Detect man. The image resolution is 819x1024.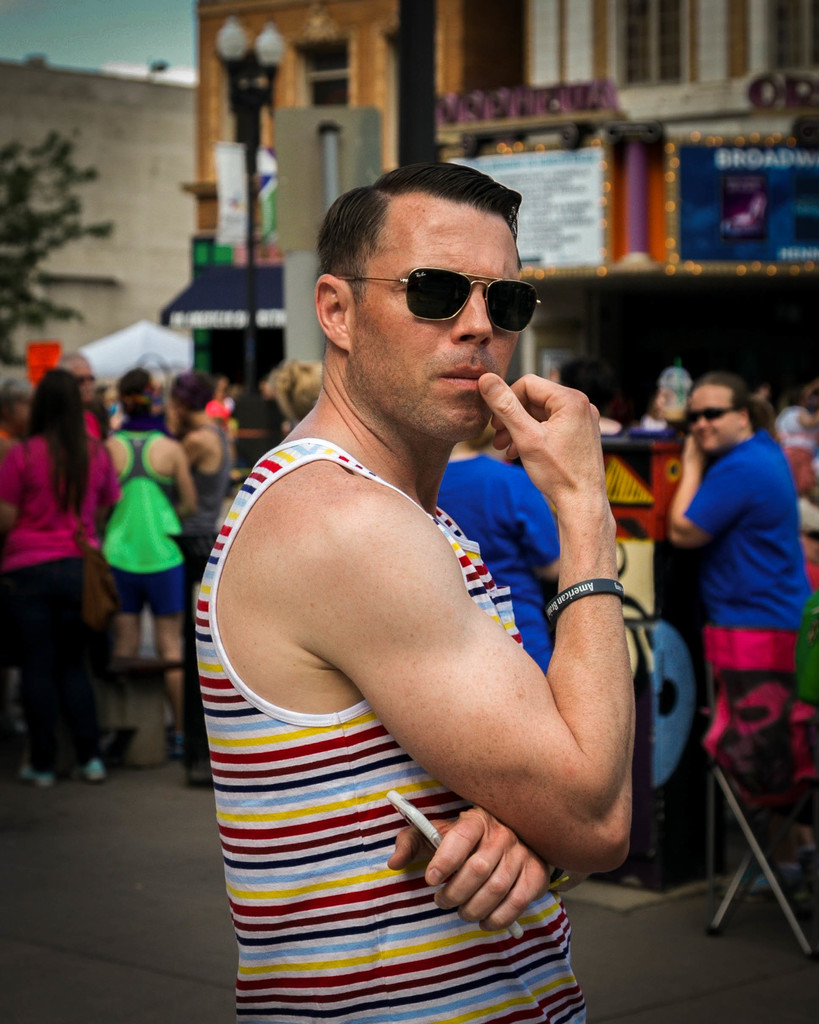
box=[196, 159, 637, 1023].
